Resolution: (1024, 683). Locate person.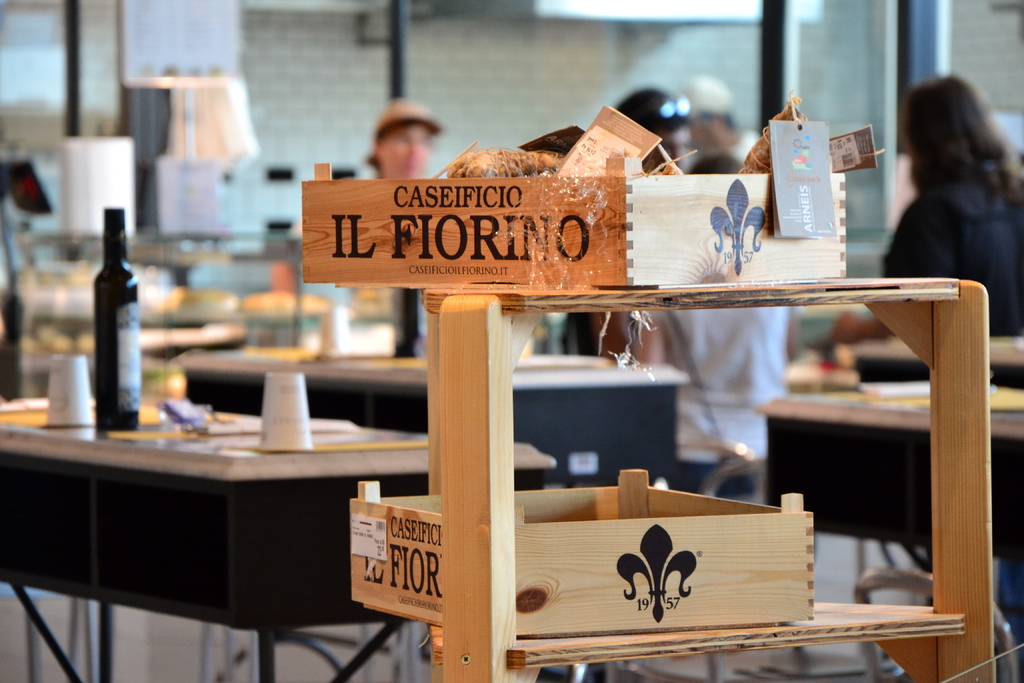
Rect(886, 61, 1020, 315).
